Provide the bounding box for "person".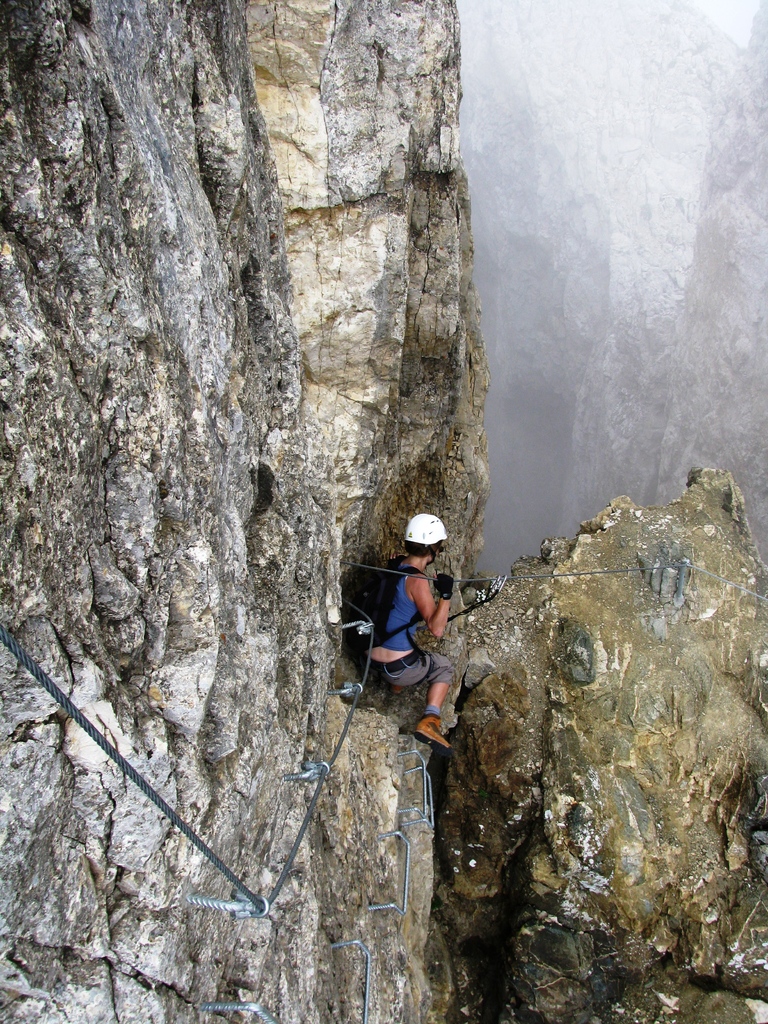
bbox=[364, 499, 469, 741].
